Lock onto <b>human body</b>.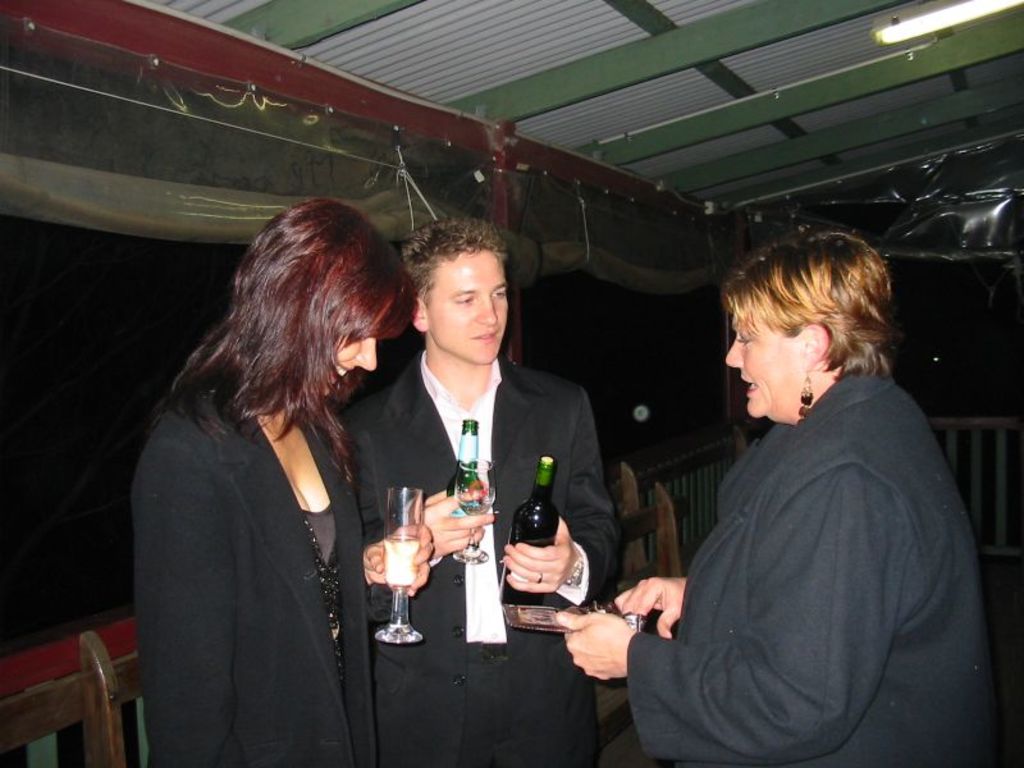
Locked: (left=342, top=212, right=620, bottom=764).
